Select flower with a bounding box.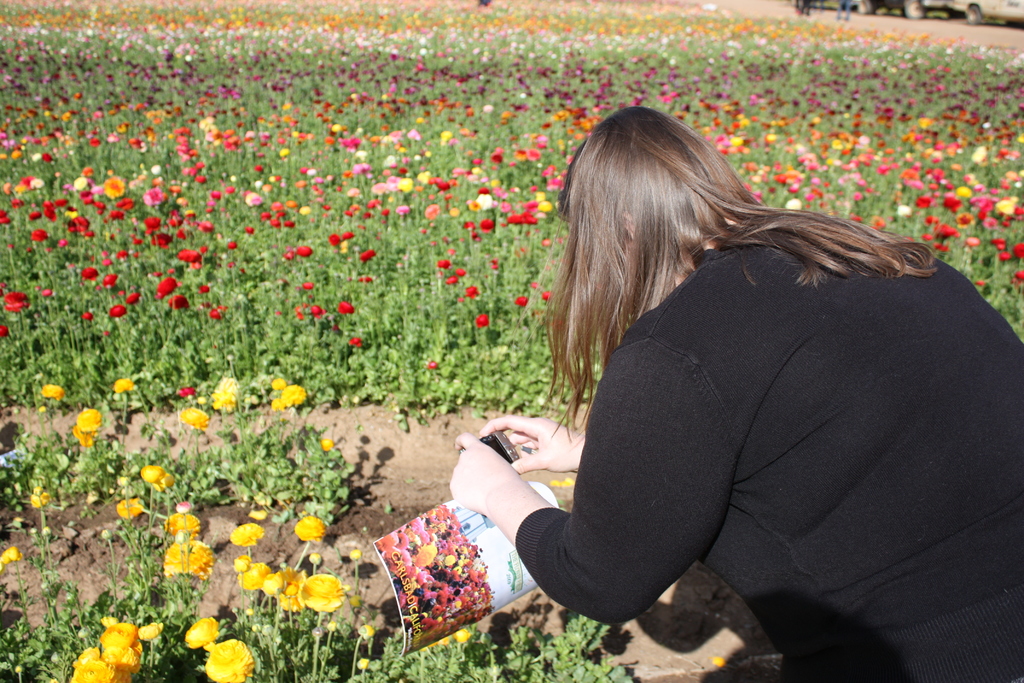
crop(347, 550, 362, 562).
